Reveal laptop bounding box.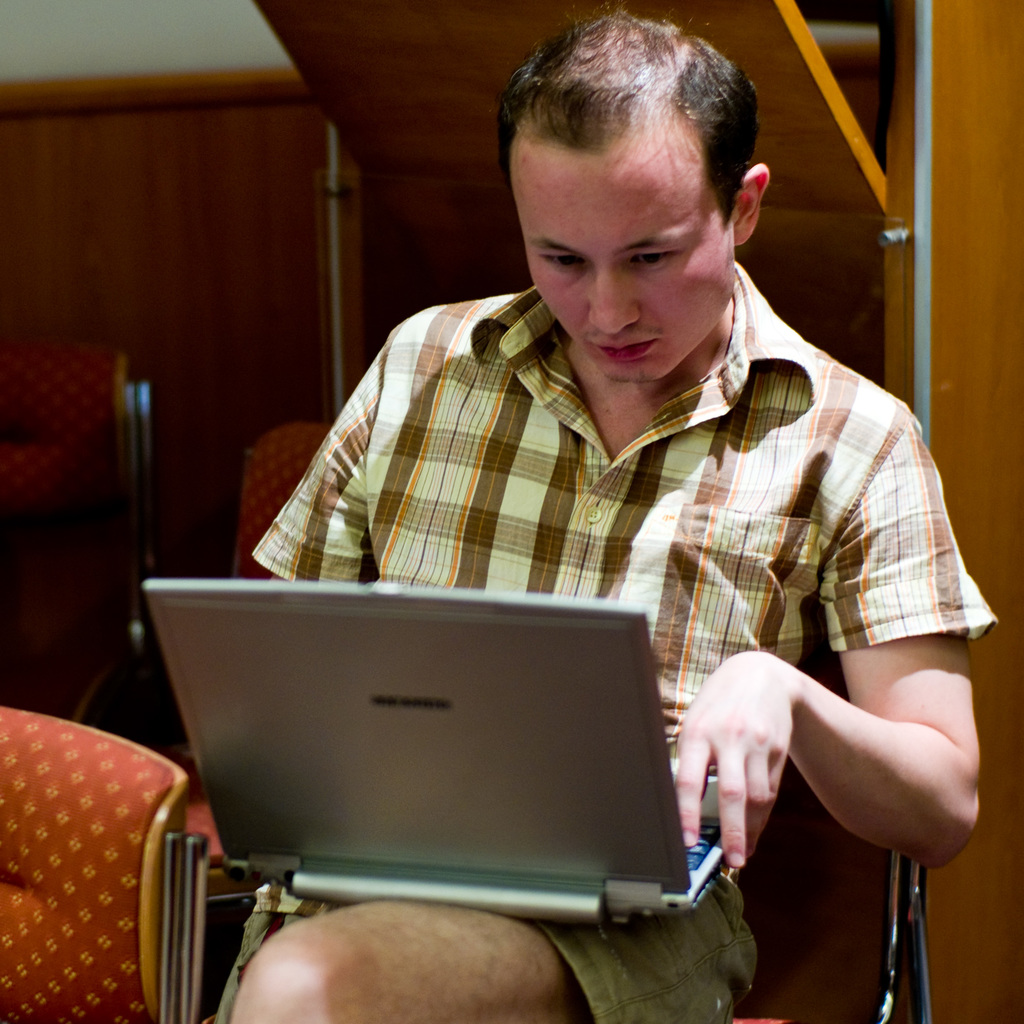
Revealed: bbox=(143, 577, 724, 935).
